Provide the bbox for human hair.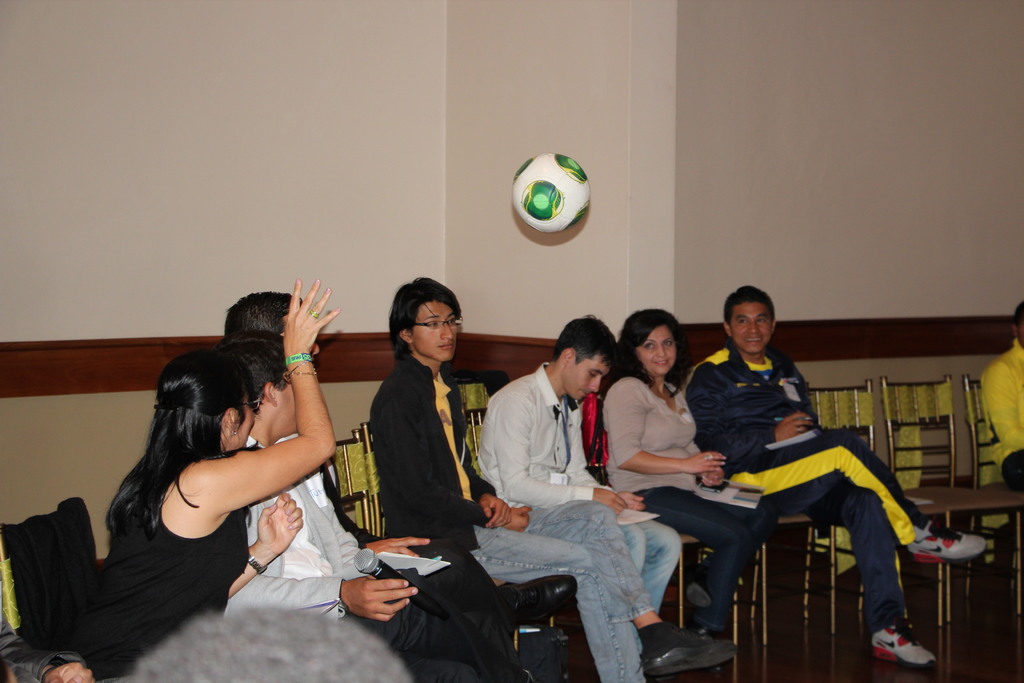
387 276 462 363.
